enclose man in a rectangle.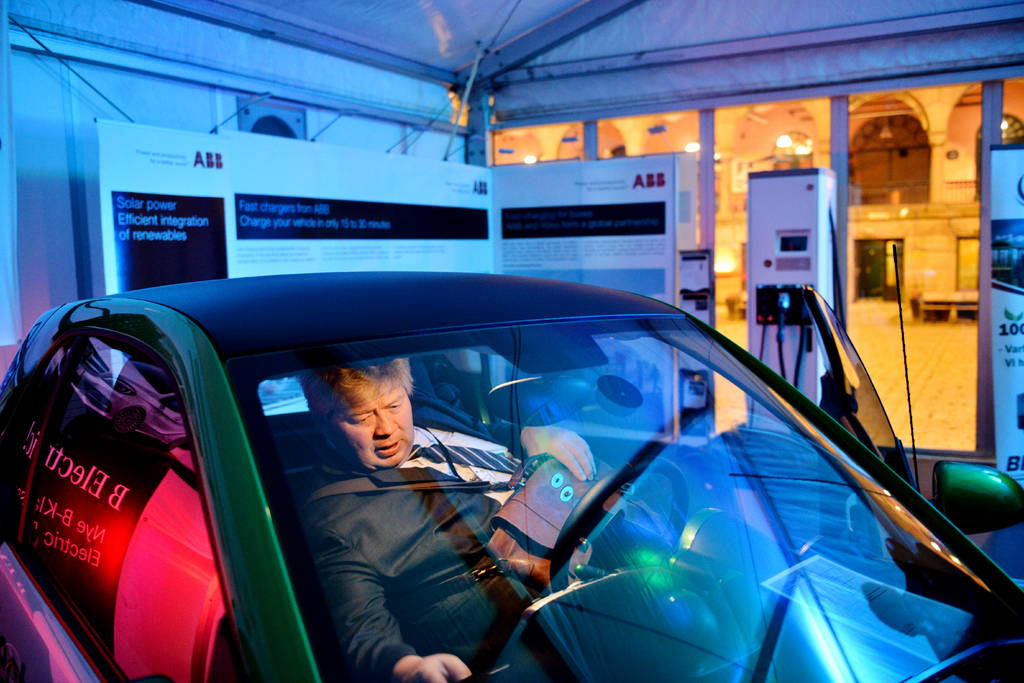
box=[299, 361, 595, 682].
